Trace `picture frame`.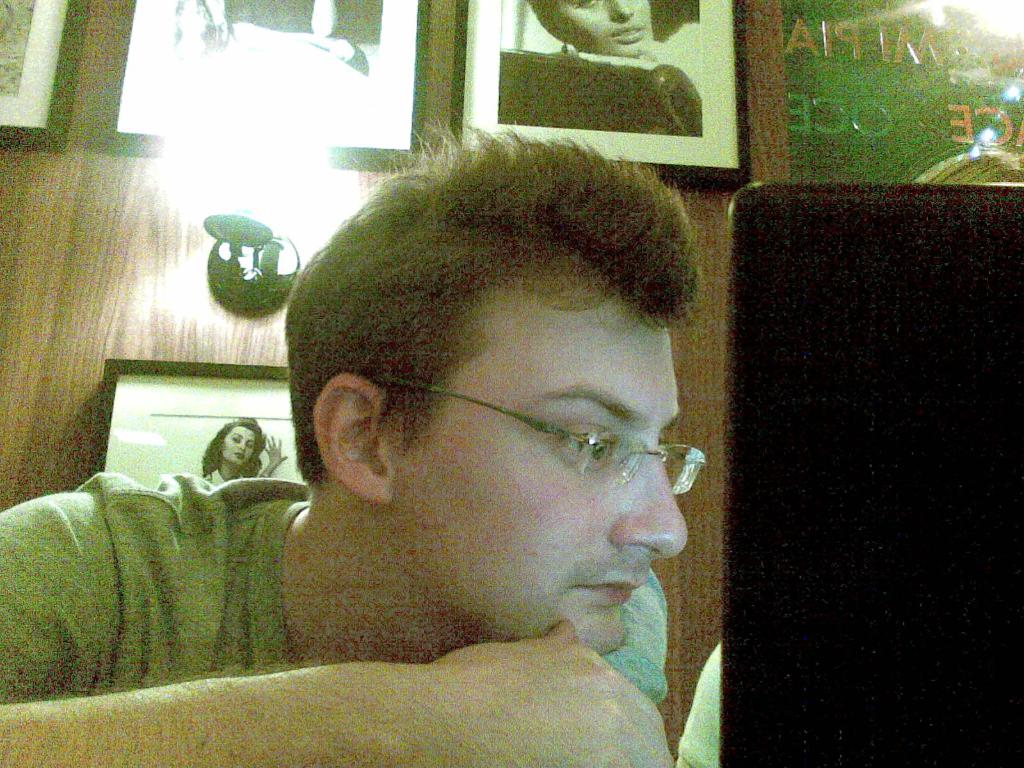
Traced to left=452, top=0, right=756, bottom=189.
